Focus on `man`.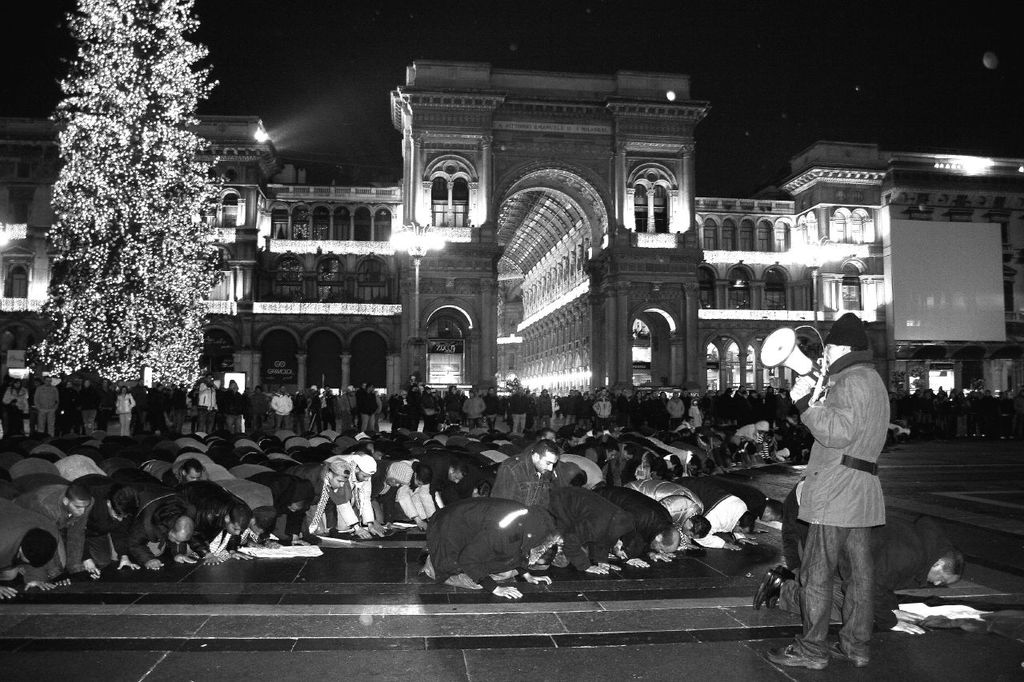
Focused at x1=788, y1=308, x2=871, y2=661.
